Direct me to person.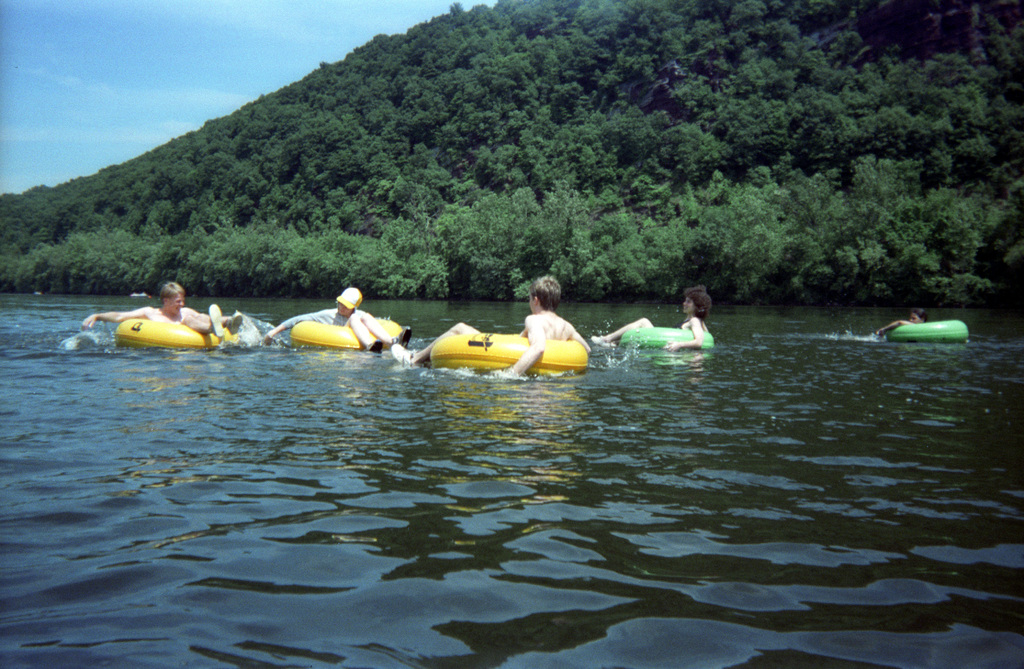
Direction: bbox(84, 284, 246, 340).
